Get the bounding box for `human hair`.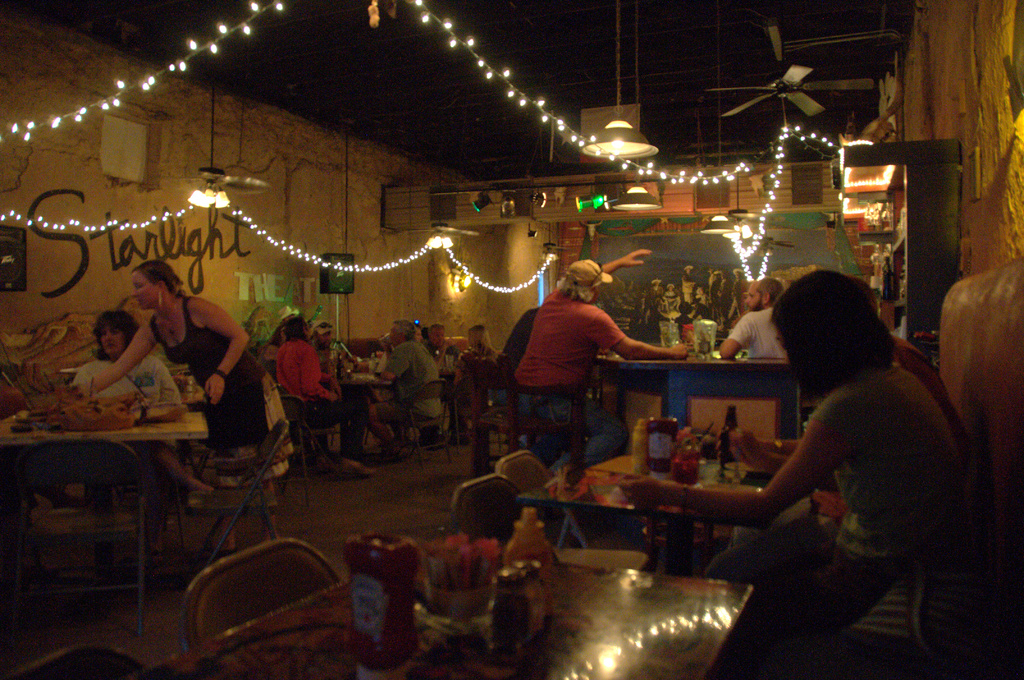
box=[136, 258, 182, 292].
